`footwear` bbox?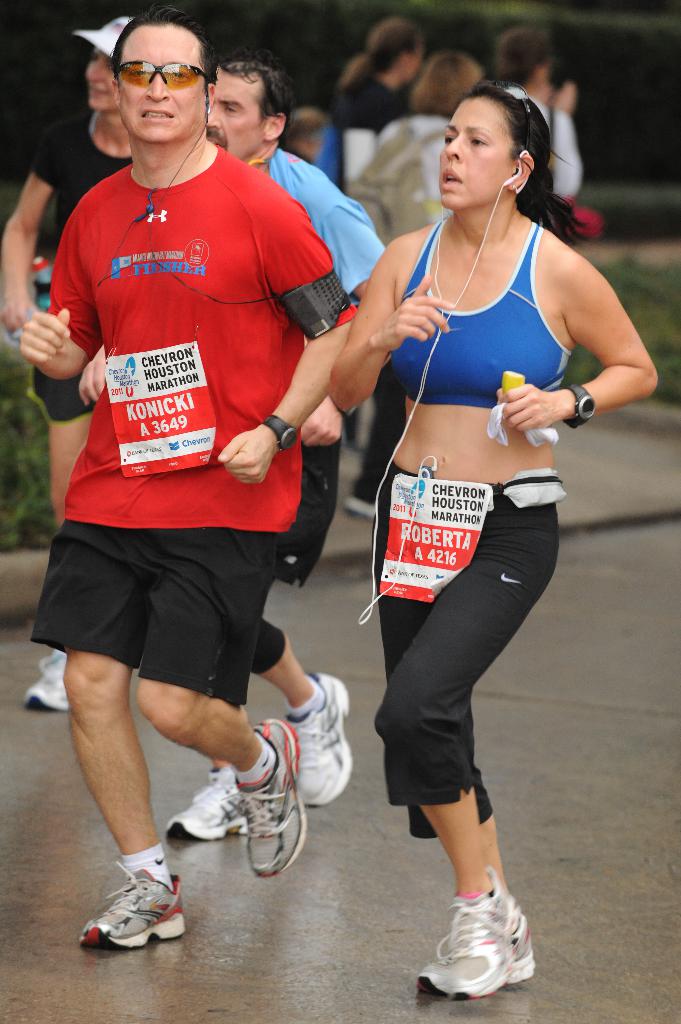
bbox=(419, 877, 512, 998)
